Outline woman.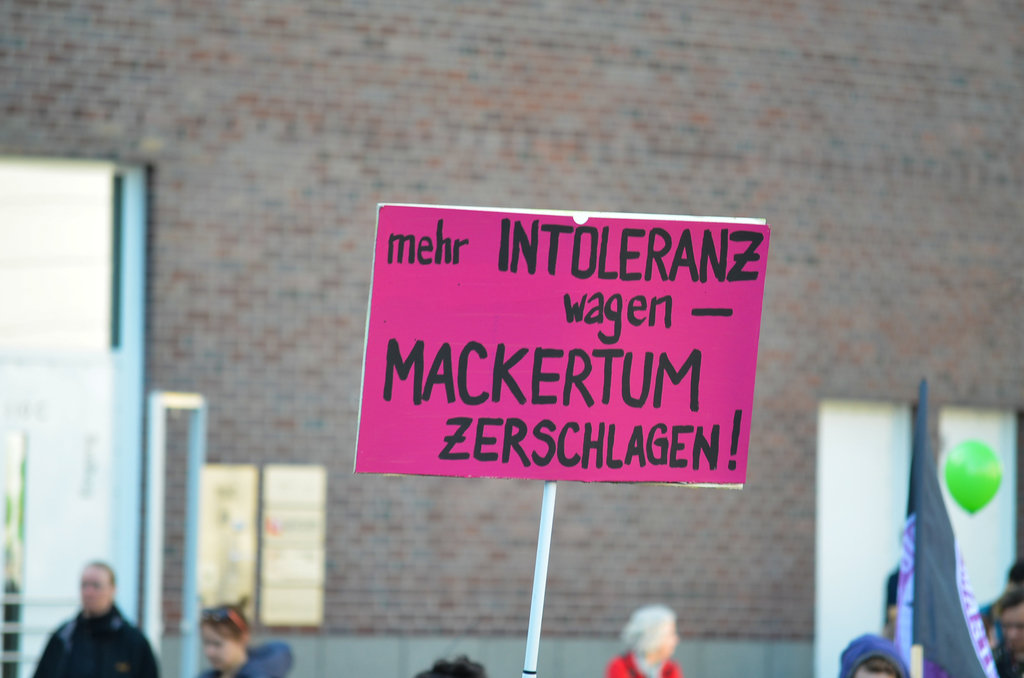
Outline: left=600, top=608, right=694, bottom=677.
